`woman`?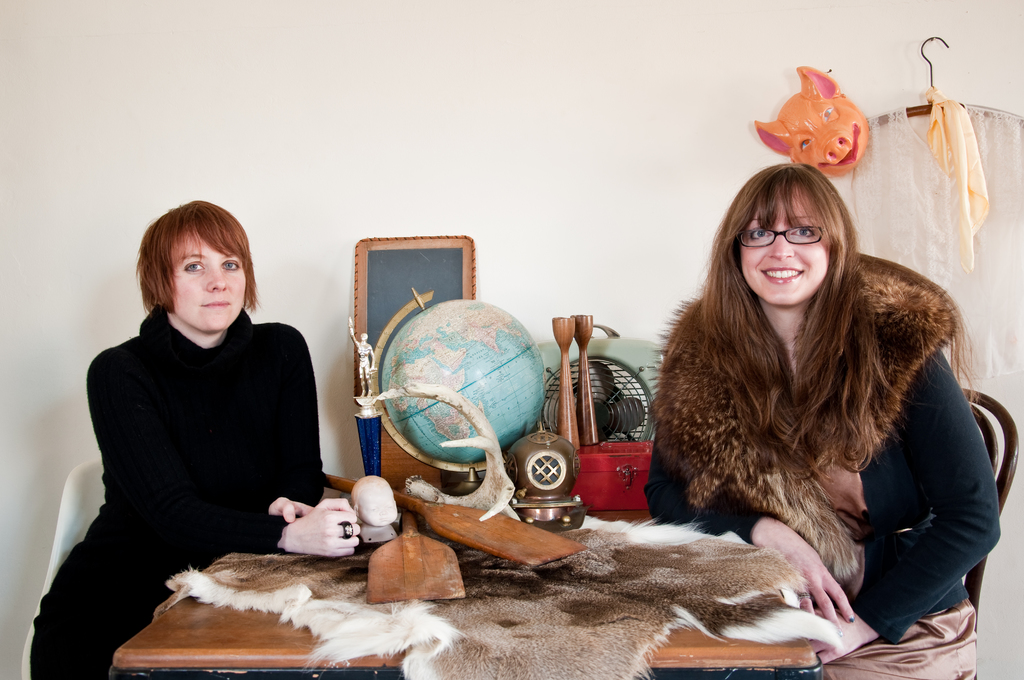
bbox(643, 149, 993, 640)
